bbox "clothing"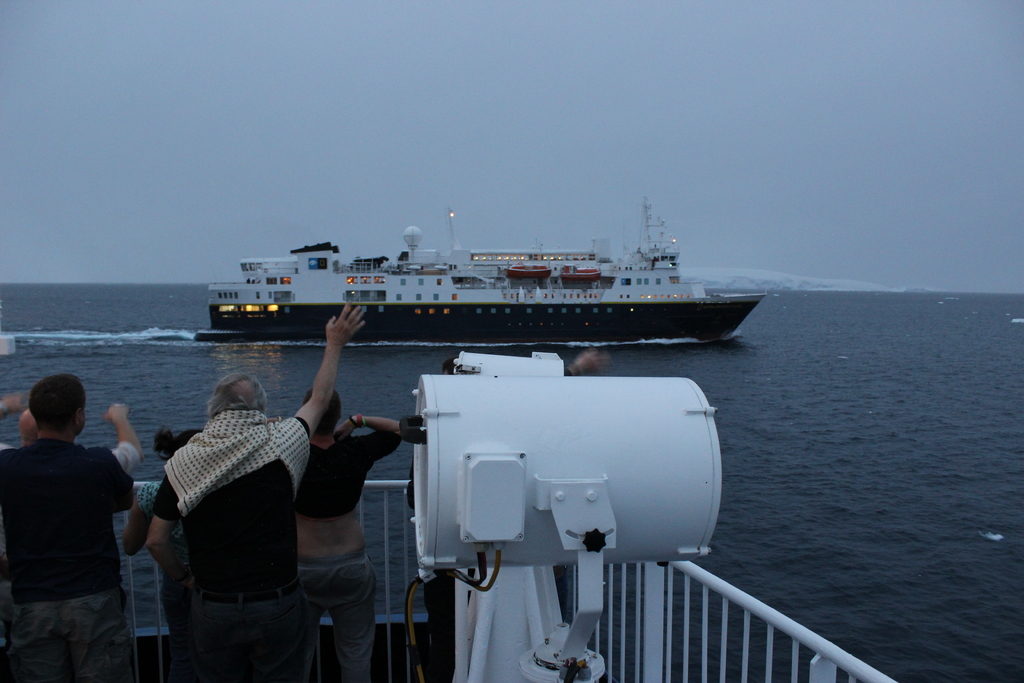
[299, 545, 372, 682]
